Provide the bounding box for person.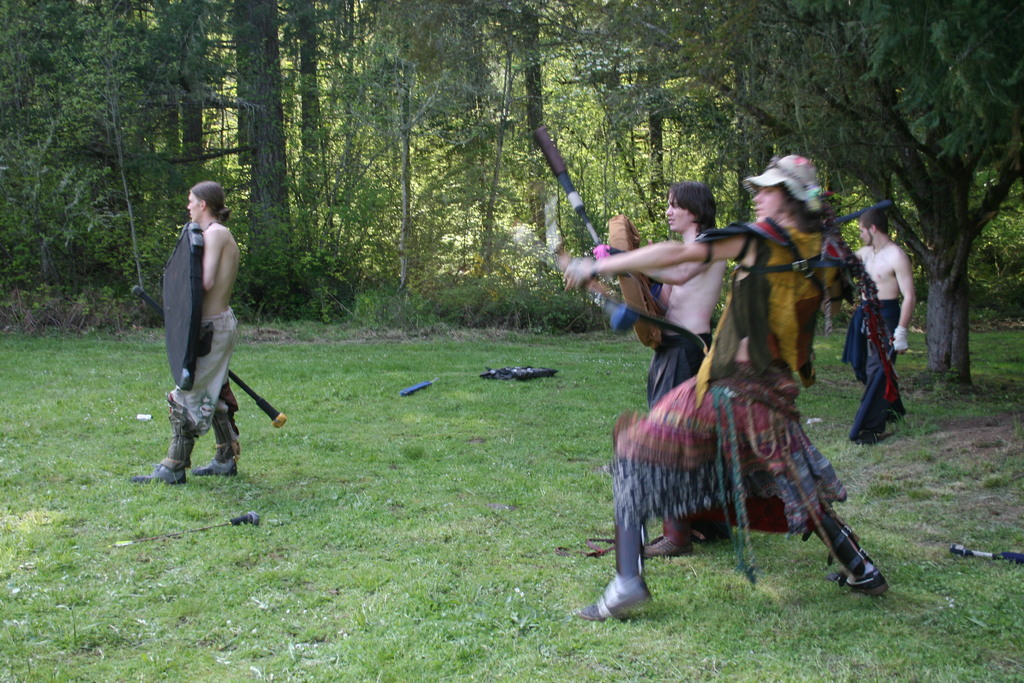
561:149:897:624.
